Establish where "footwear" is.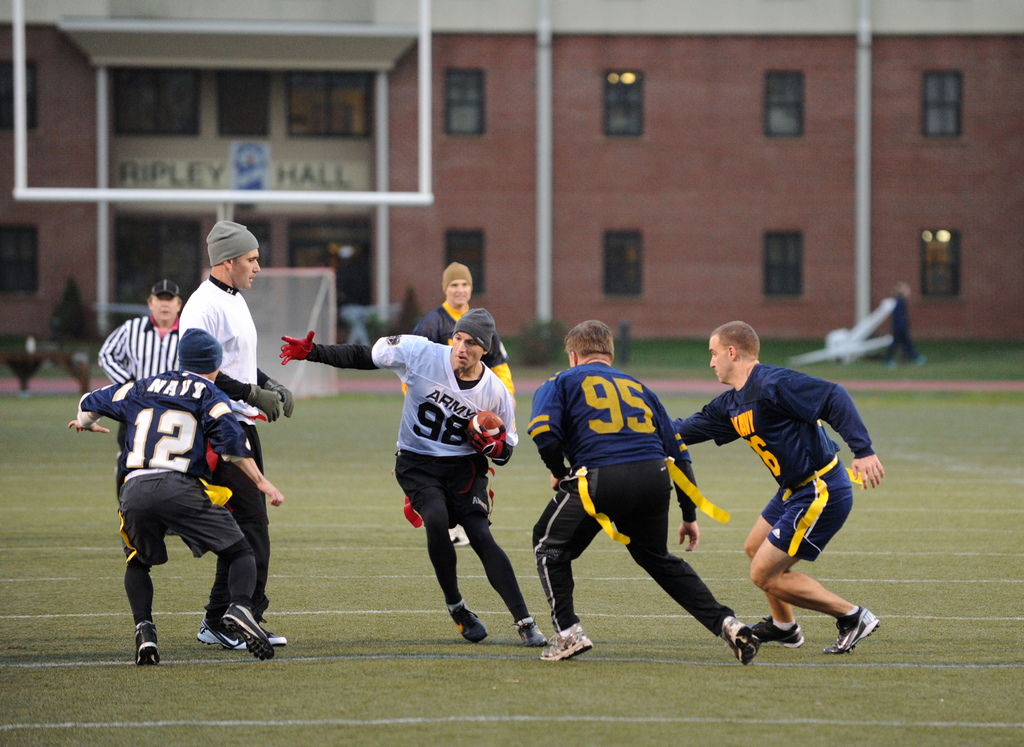
Established at (725, 618, 763, 657).
